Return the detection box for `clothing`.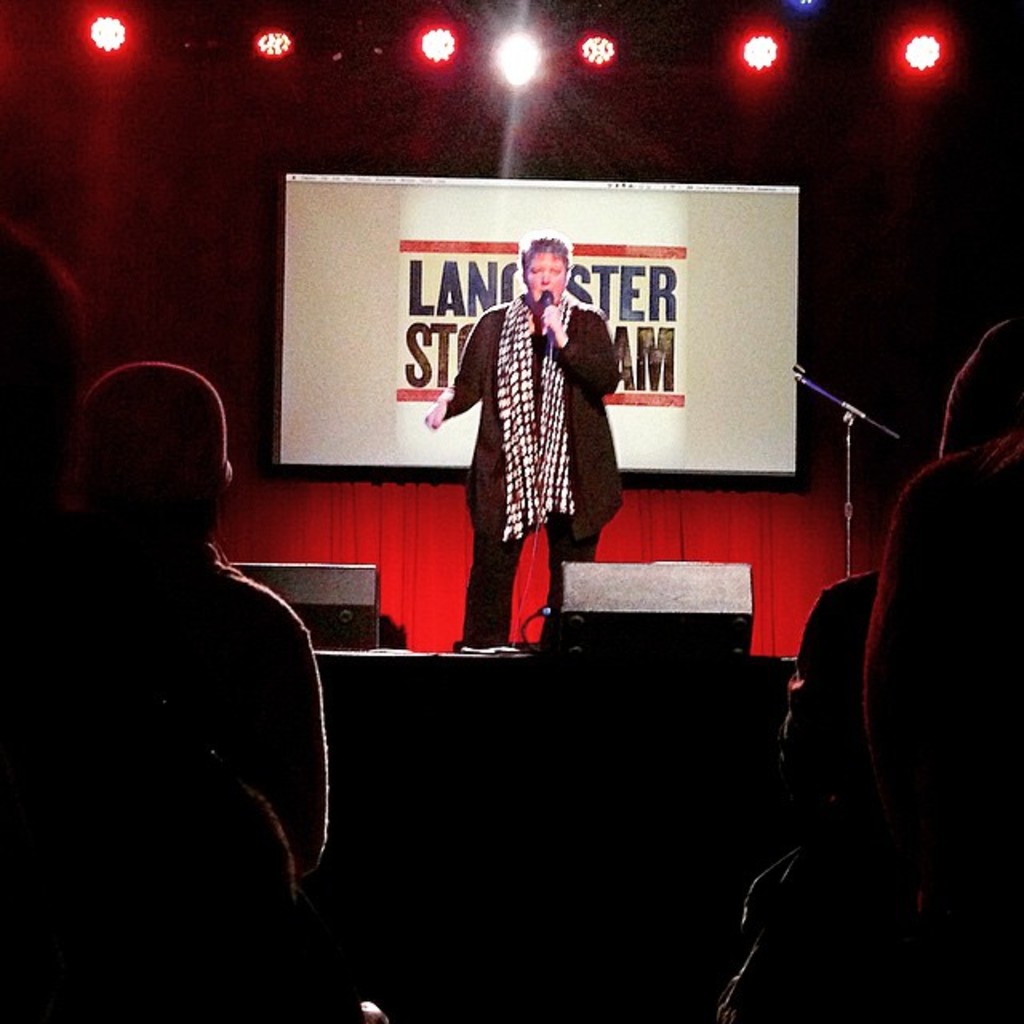
bbox=[6, 539, 341, 880].
